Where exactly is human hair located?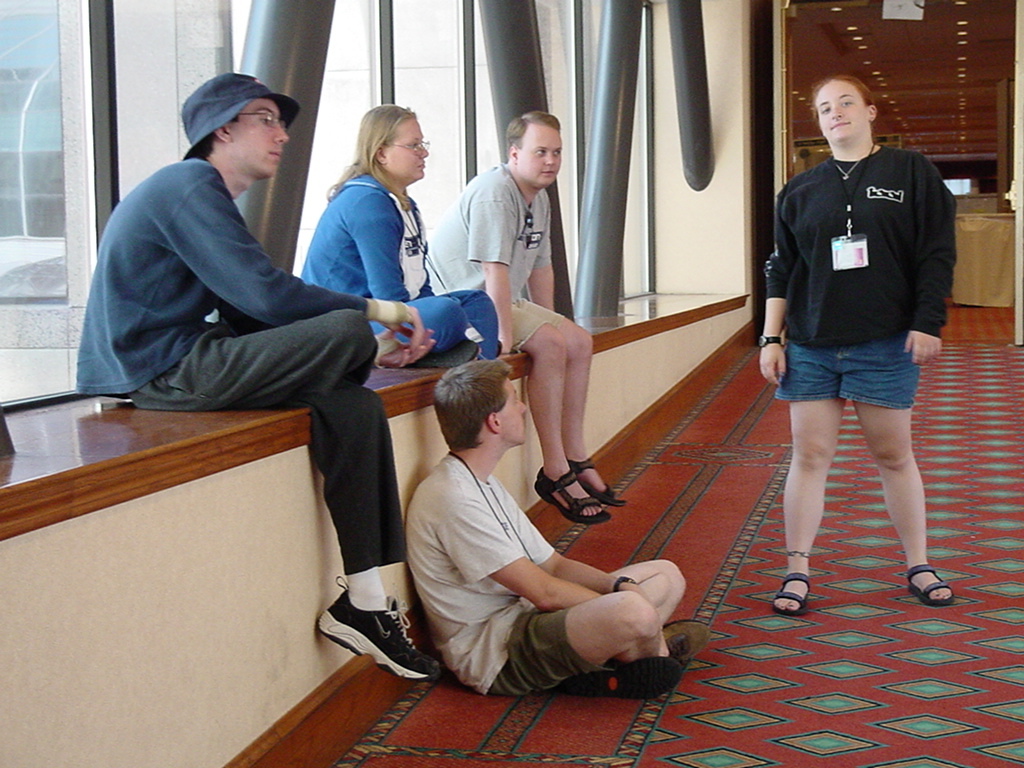
Its bounding box is <bbox>187, 115, 238, 162</bbox>.
